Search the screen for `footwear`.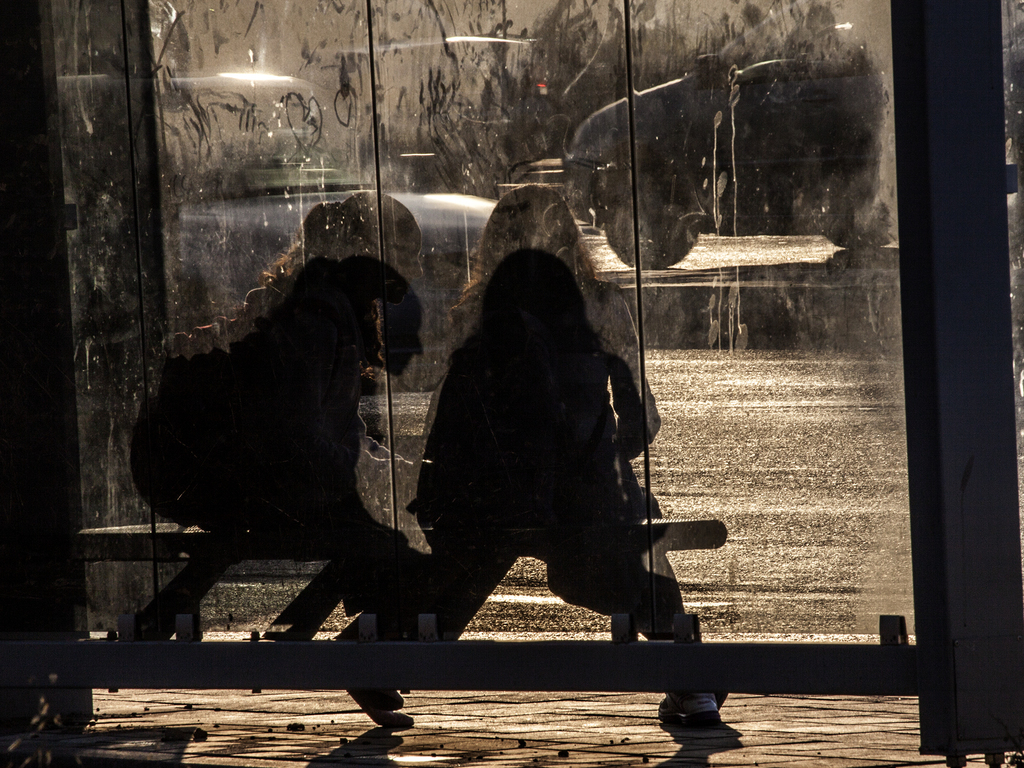
Found at pyautogui.locateOnScreen(659, 695, 726, 740).
